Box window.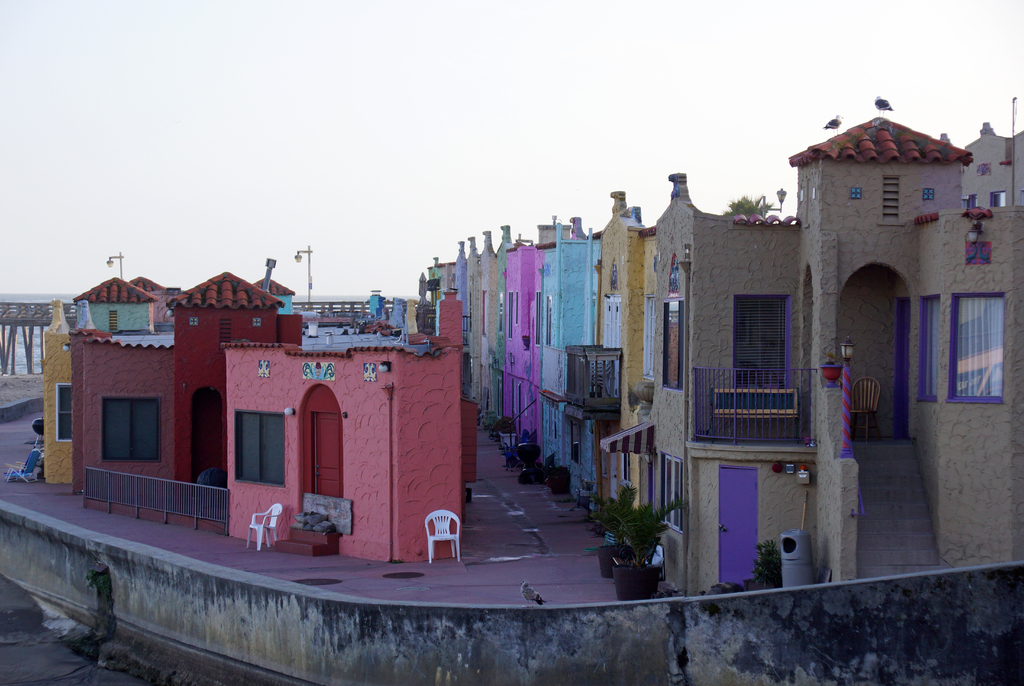
l=230, t=411, r=291, b=486.
